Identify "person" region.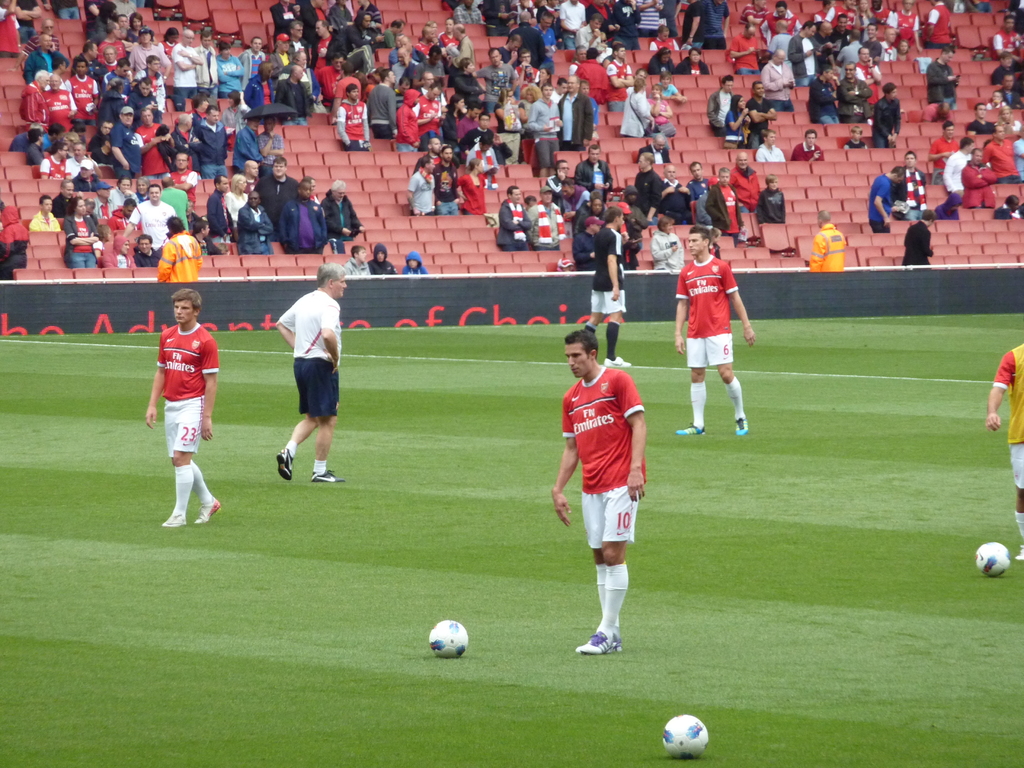
Region: 94 225 113 252.
